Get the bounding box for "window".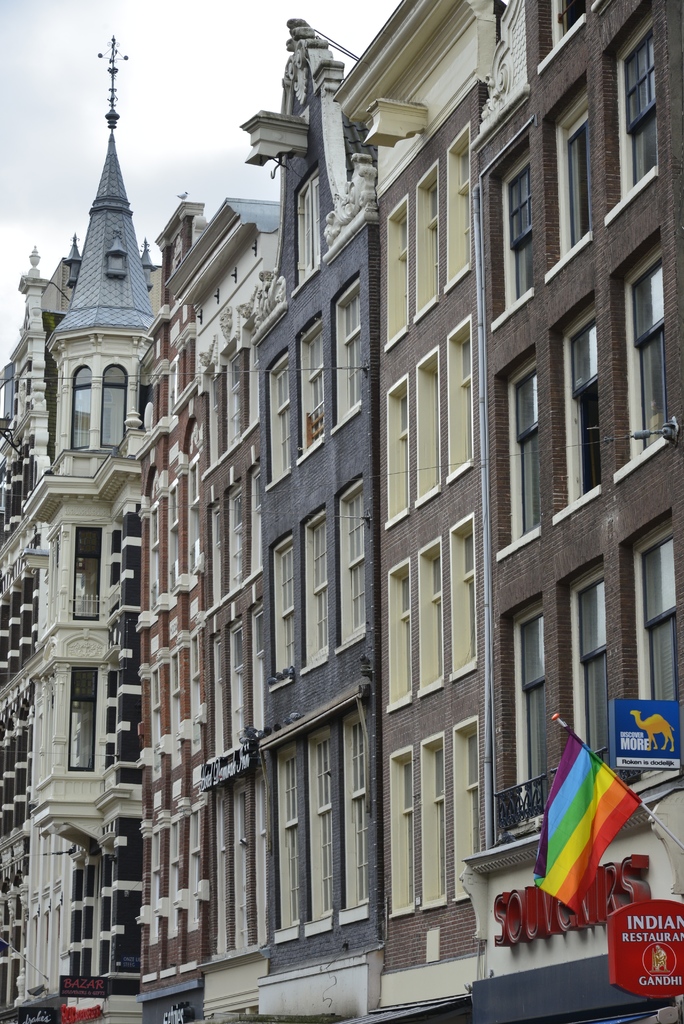
488/124/560/314.
